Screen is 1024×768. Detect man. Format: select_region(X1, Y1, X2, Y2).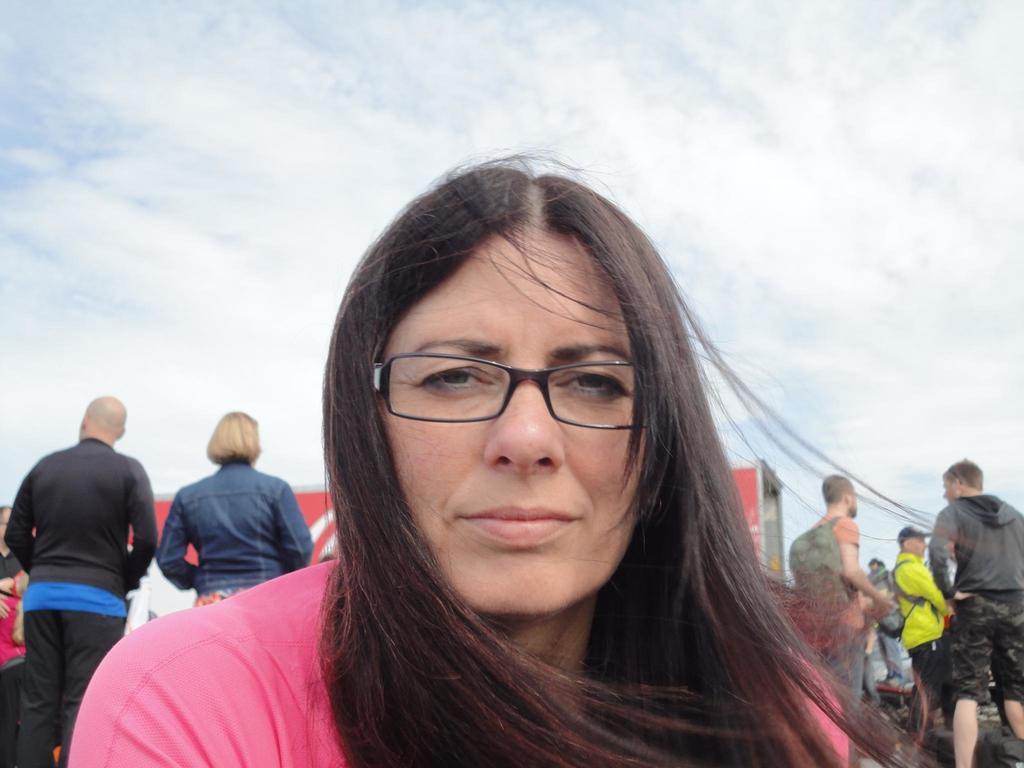
select_region(2, 394, 162, 767).
